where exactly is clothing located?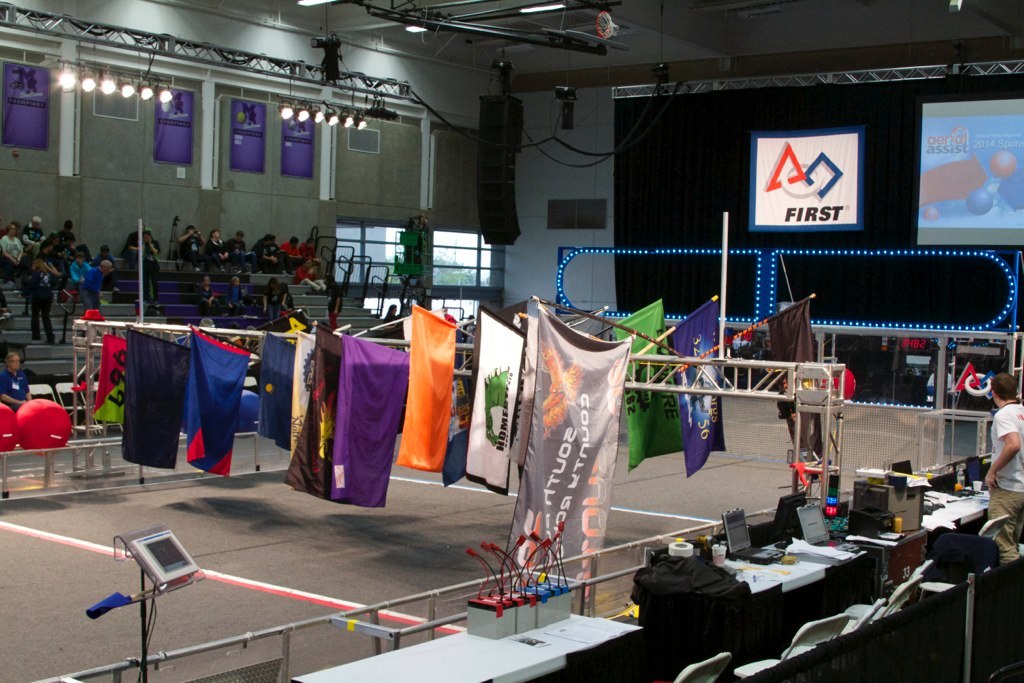
Its bounding box is 204 238 223 266.
